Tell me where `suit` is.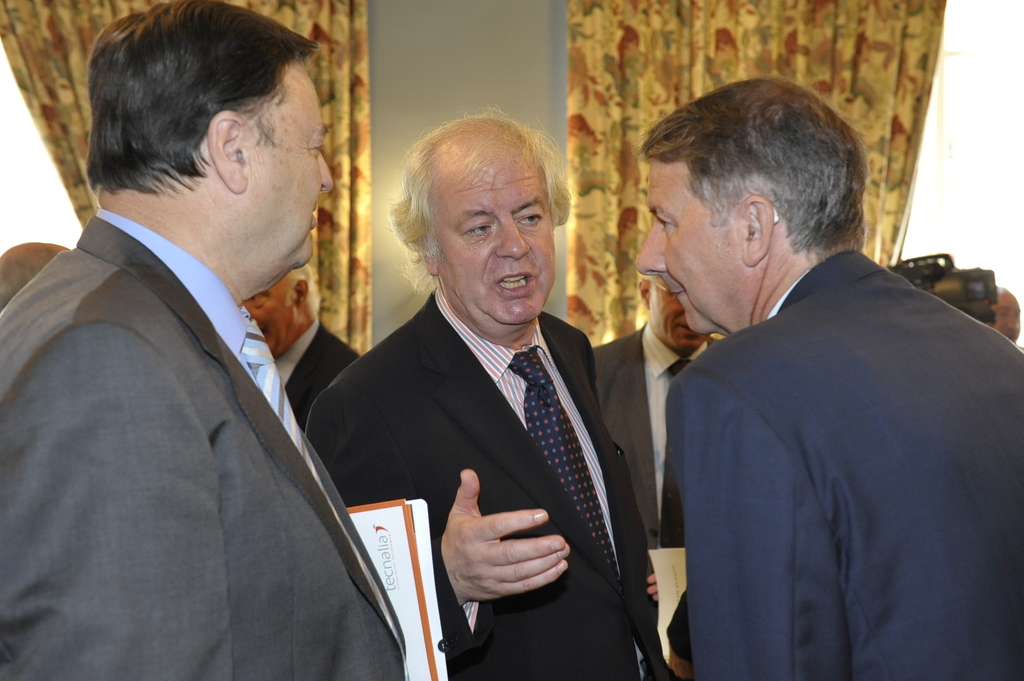
`suit` is at (317, 223, 652, 658).
